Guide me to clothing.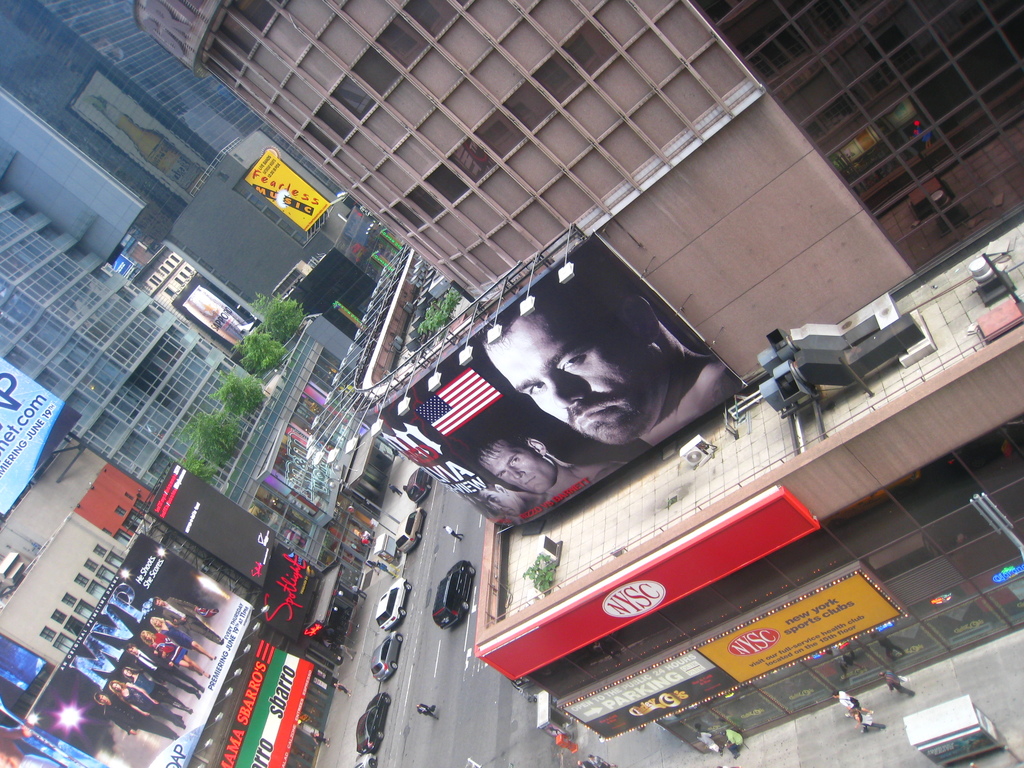
Guidance: select_region(388, 484, 404, 497).
